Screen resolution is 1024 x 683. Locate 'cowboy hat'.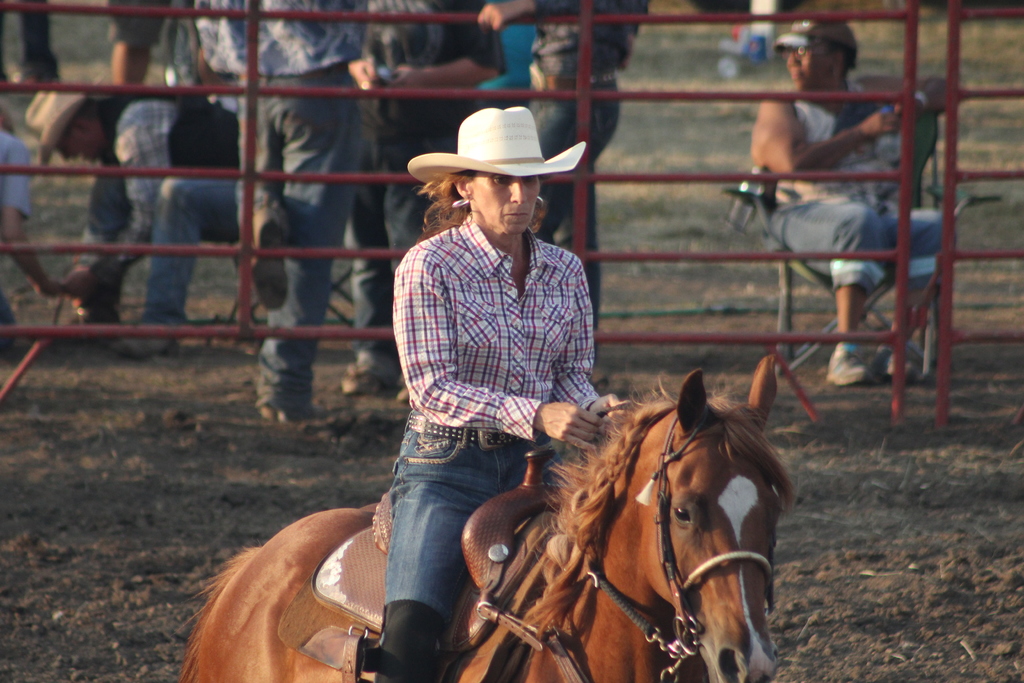
[x1=362, y1=3, x2=445, y2=84].
